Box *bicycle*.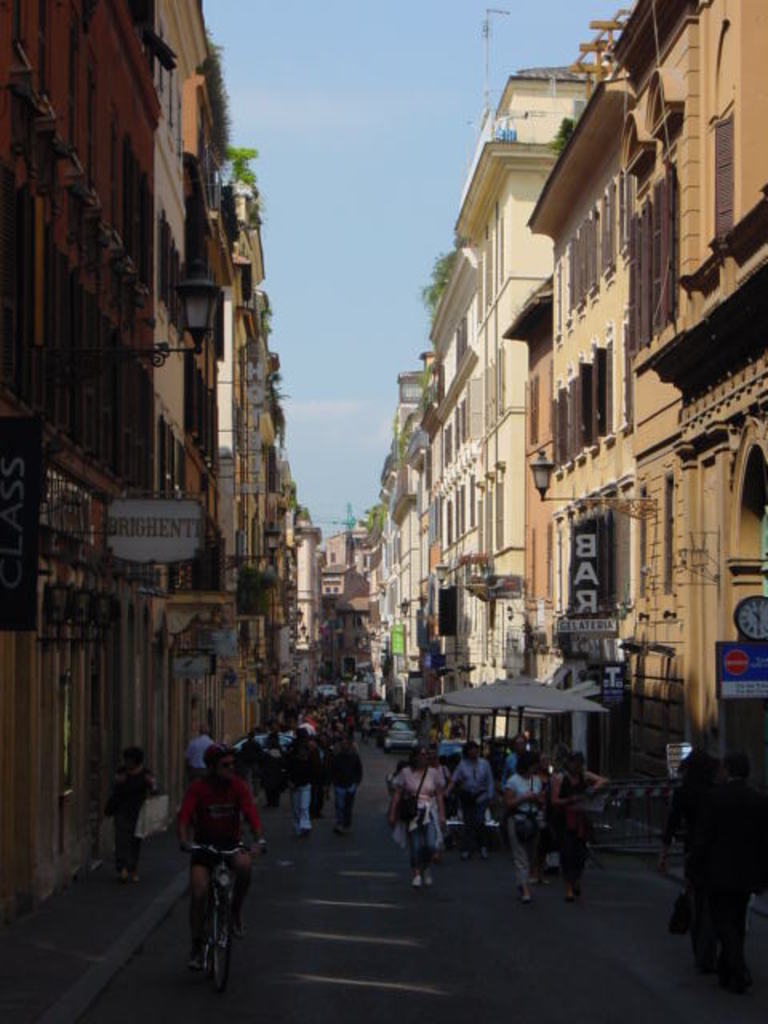
bbox(181, 834, 254, 979).
